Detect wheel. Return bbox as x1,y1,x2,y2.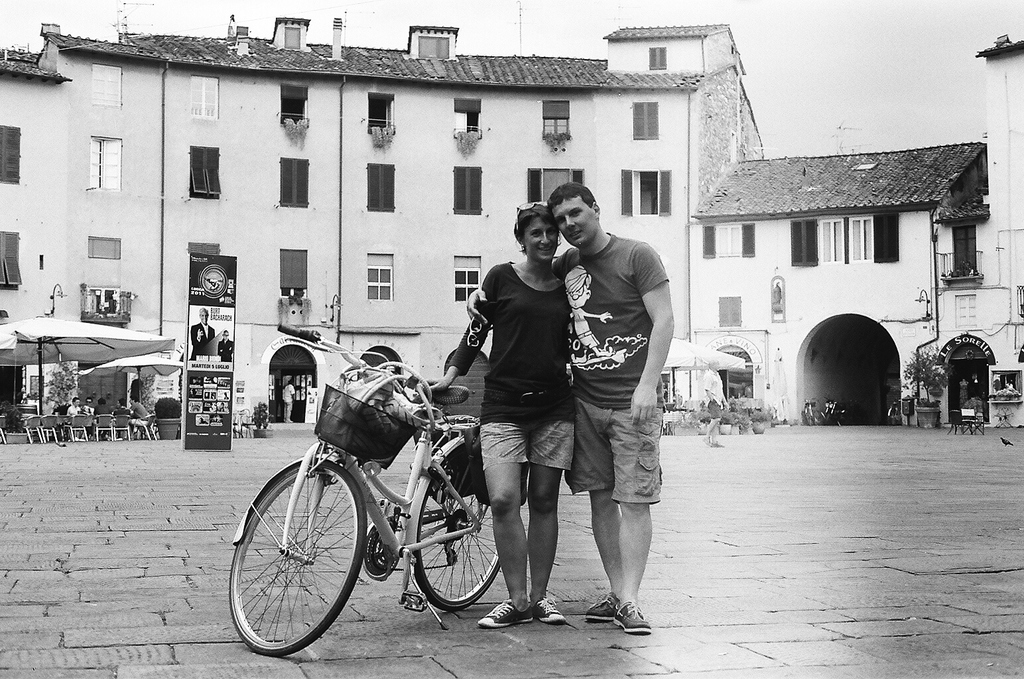
407,439,521,608.
